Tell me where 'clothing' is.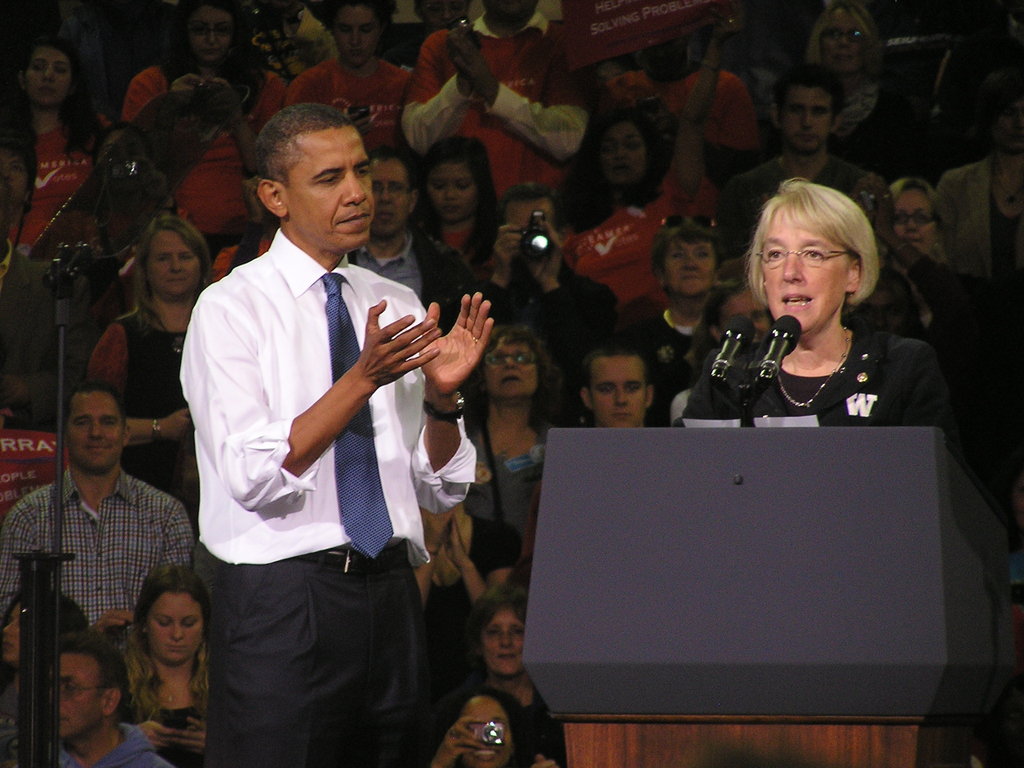
'clothing' is at bbox(499, 253, 620, 394).
